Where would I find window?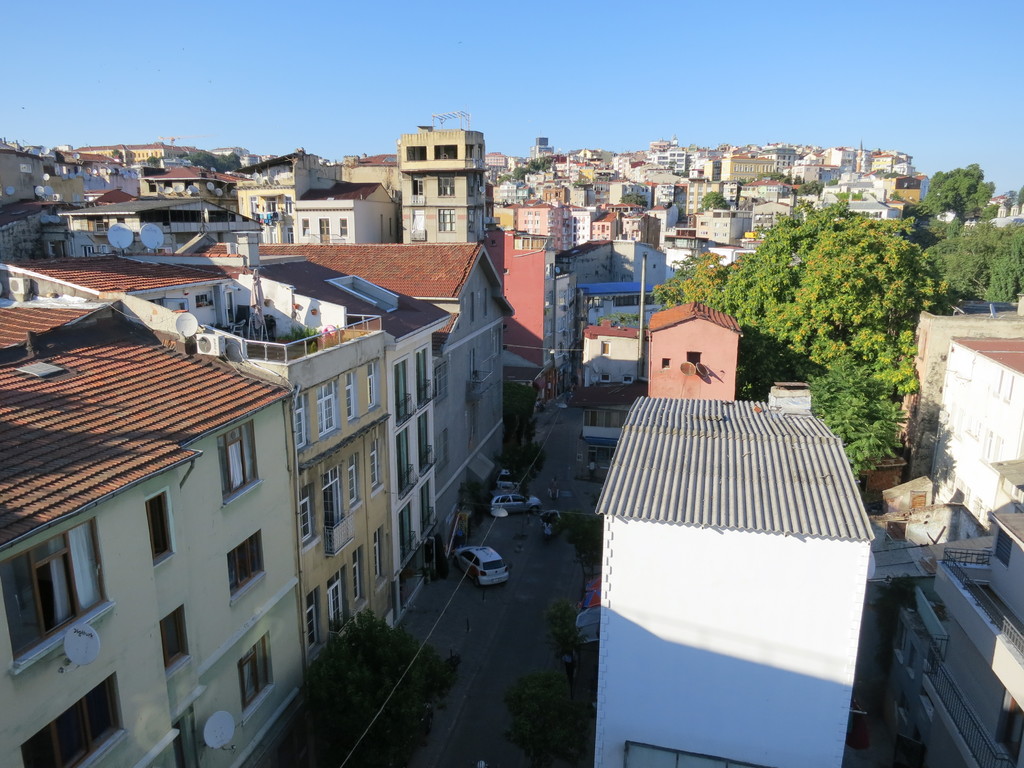
At [x1=470, y1=291, x2=475, y2=326].
